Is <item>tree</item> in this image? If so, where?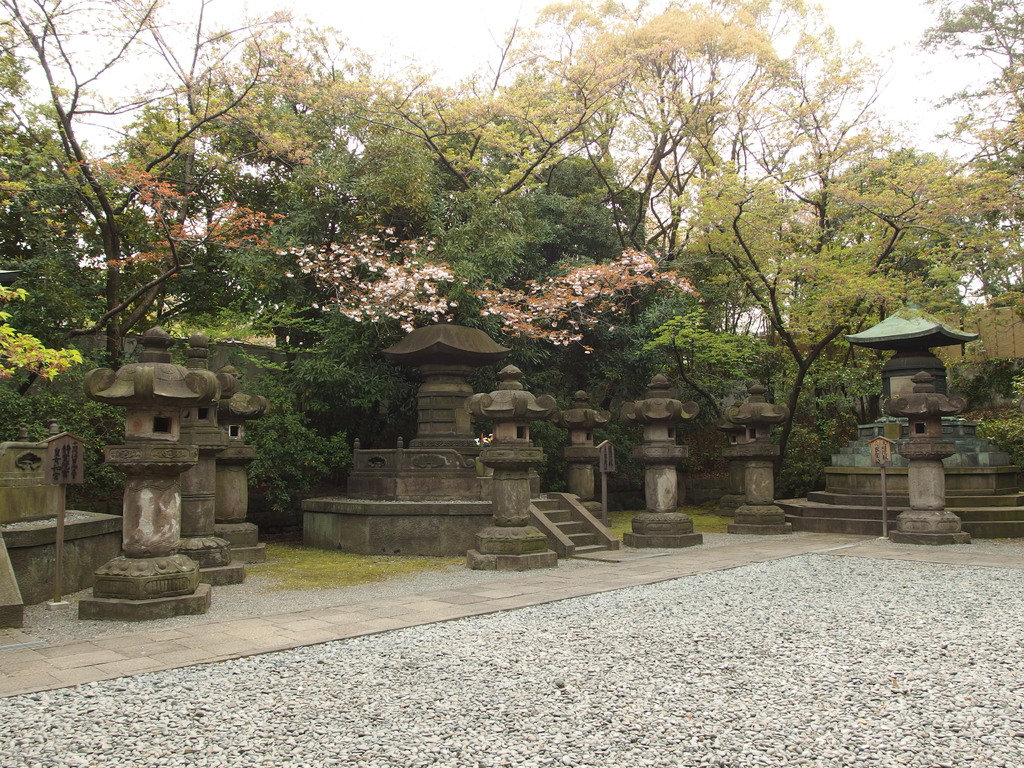
Yes, at box(289, 18, 790, 199).
